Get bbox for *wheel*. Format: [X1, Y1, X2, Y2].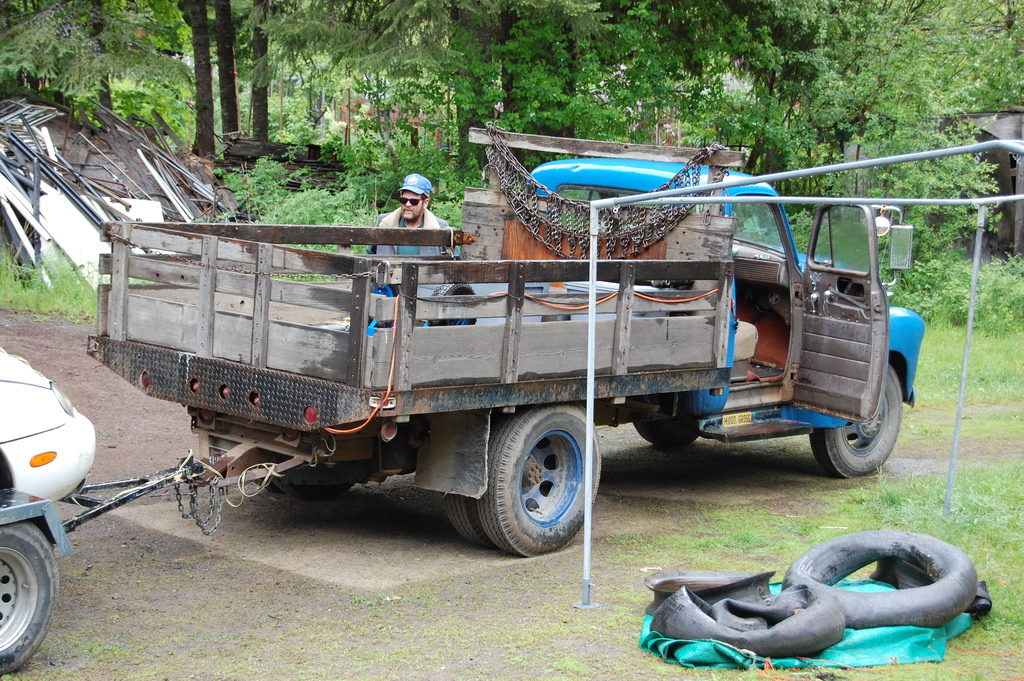
[441, 495, 499, 551].
